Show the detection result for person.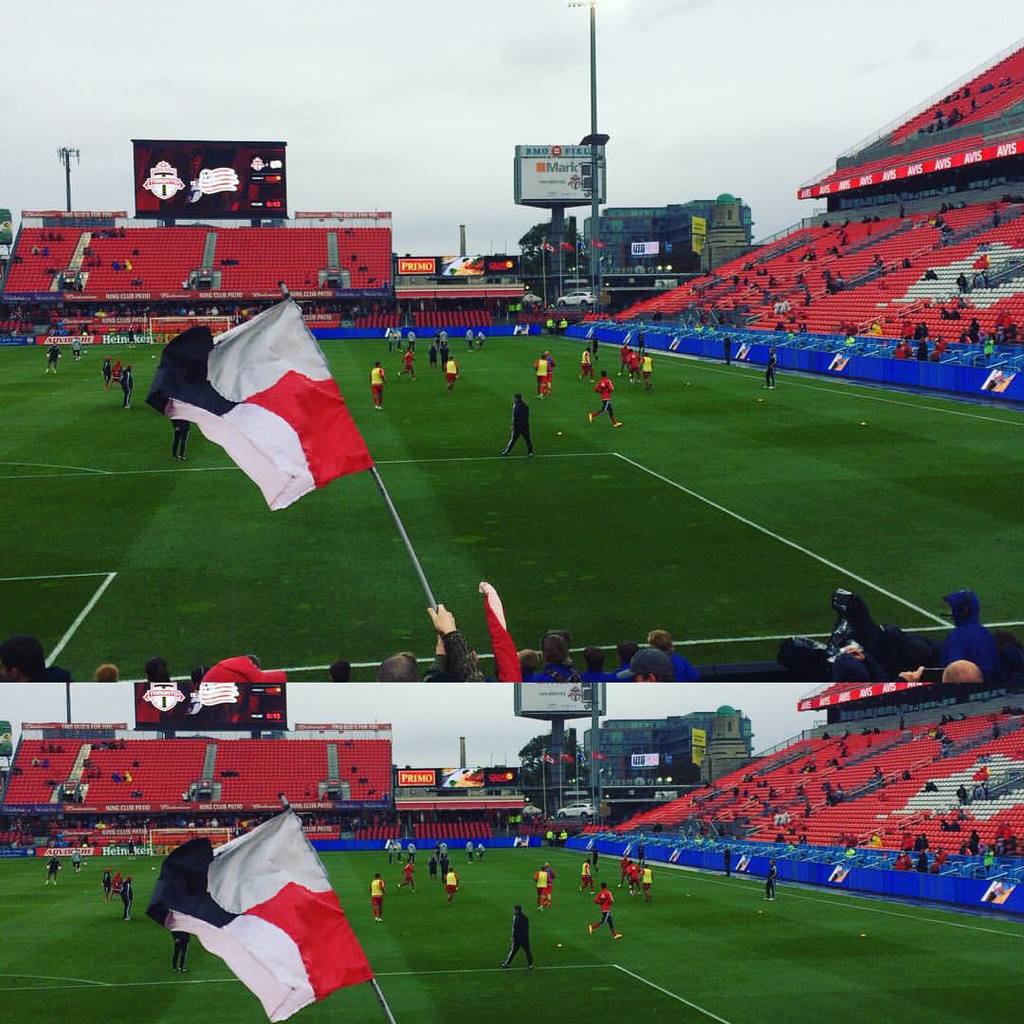
<box>759,350,776,387</box>.
